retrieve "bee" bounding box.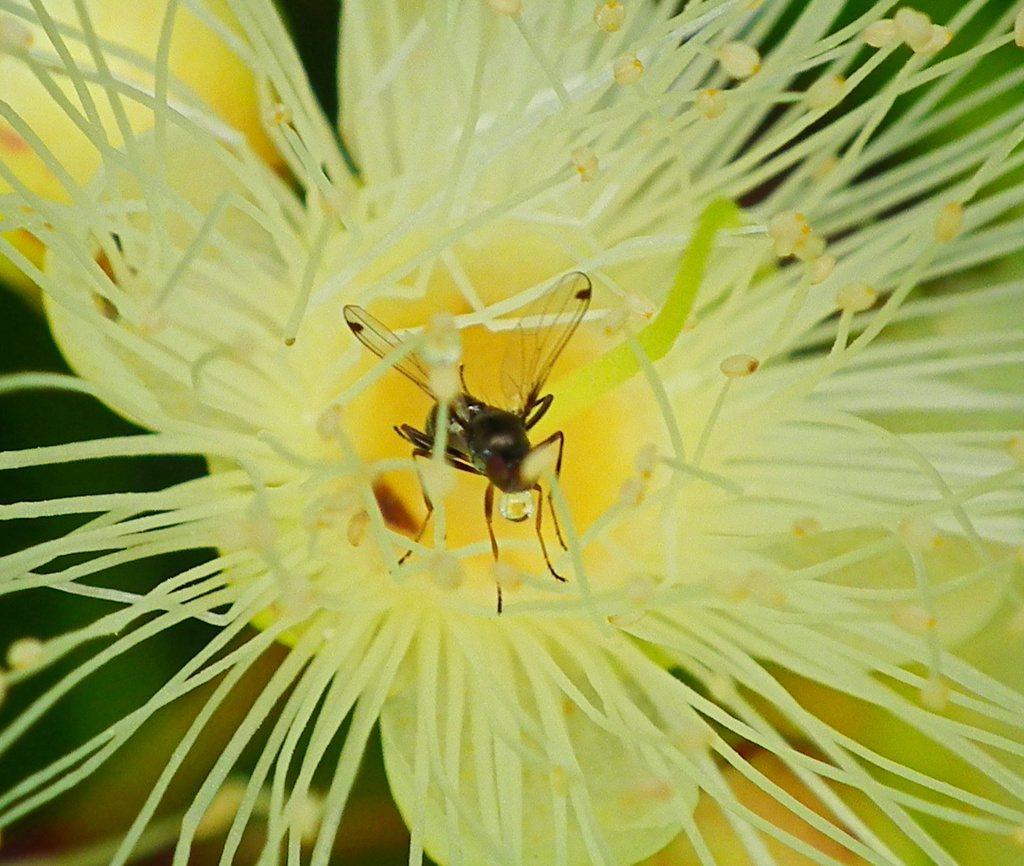
Bounding box: bbox=(371, 294, 586, 623).
